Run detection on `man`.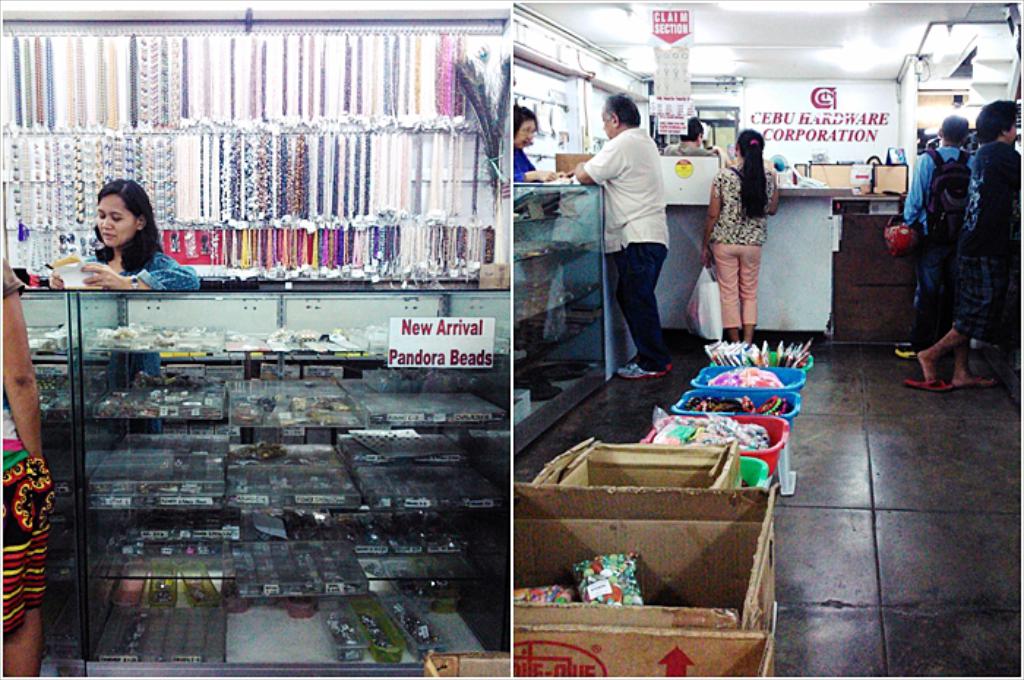
Result: 568/82/674/383.
